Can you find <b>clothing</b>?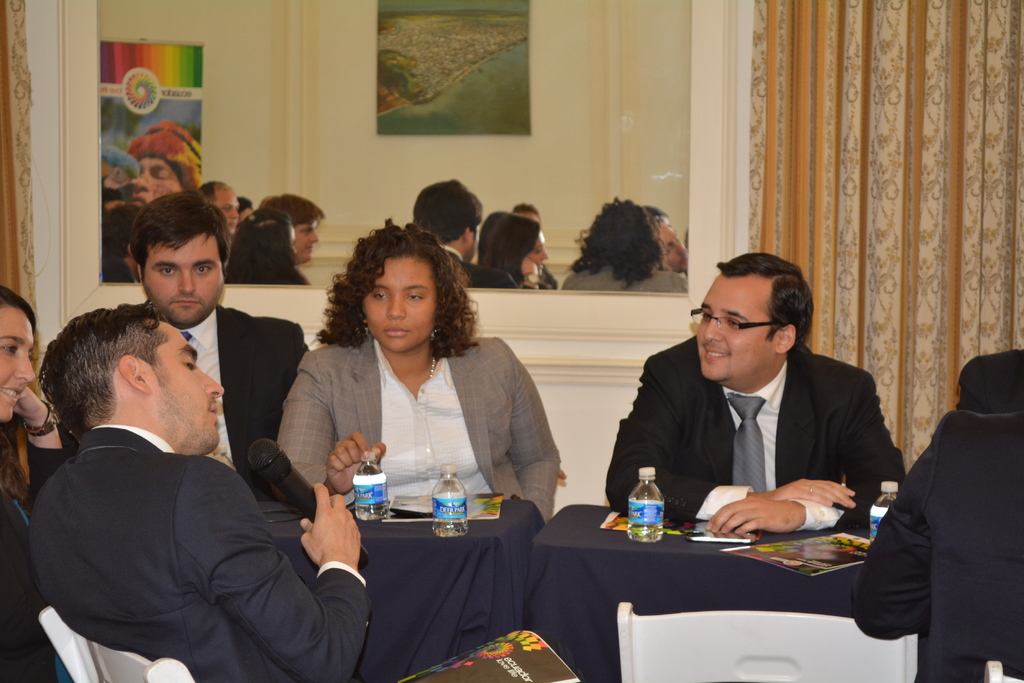
Yes, bounding box: (x1=850, y1=352, x2=1023, y2=682).
